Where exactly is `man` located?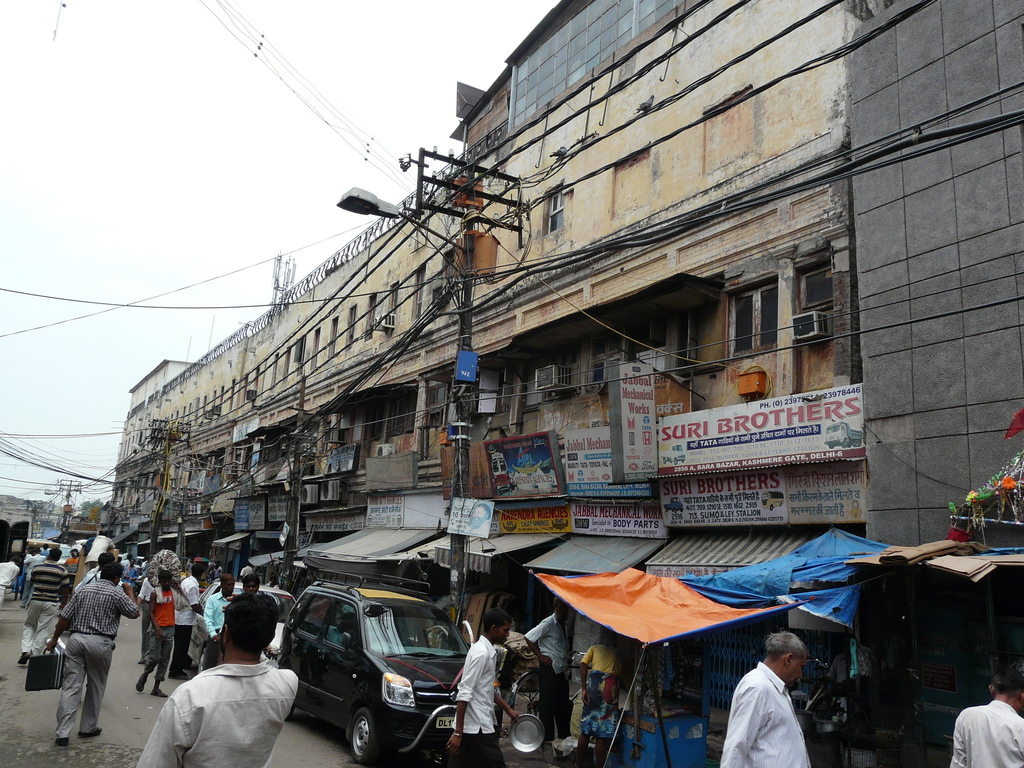
Its bounding box is {"x1": 527, "y1": 598, "x2": 570, "y2": 753}.
